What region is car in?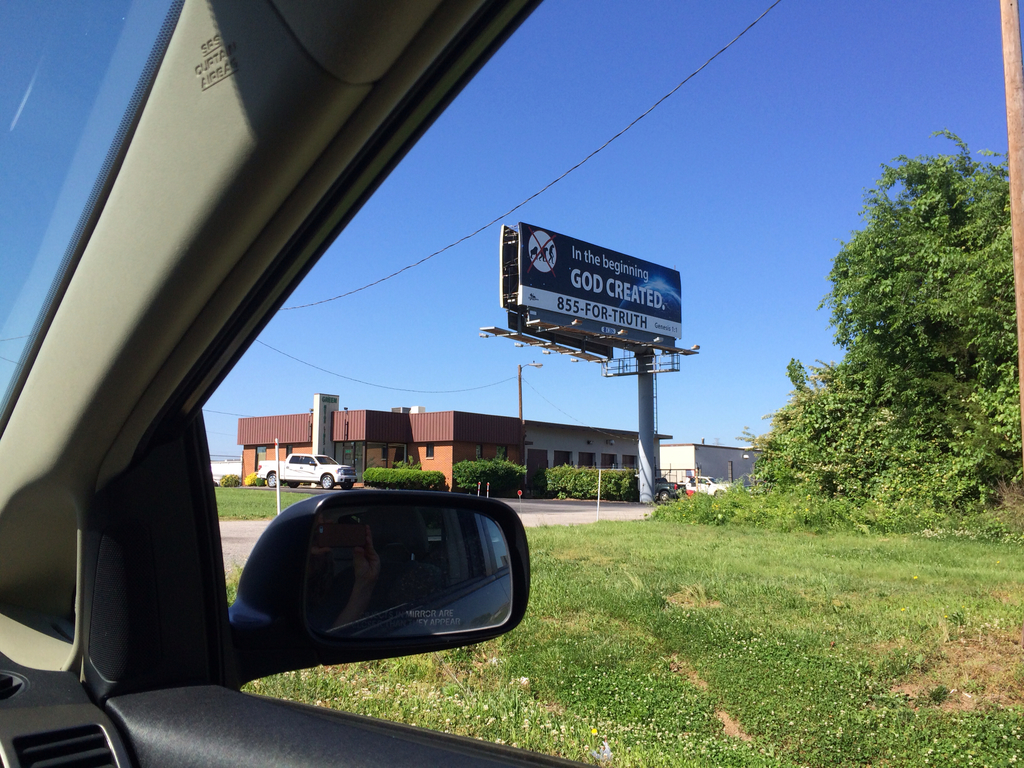
box=[0, 2, 1023, 767].
